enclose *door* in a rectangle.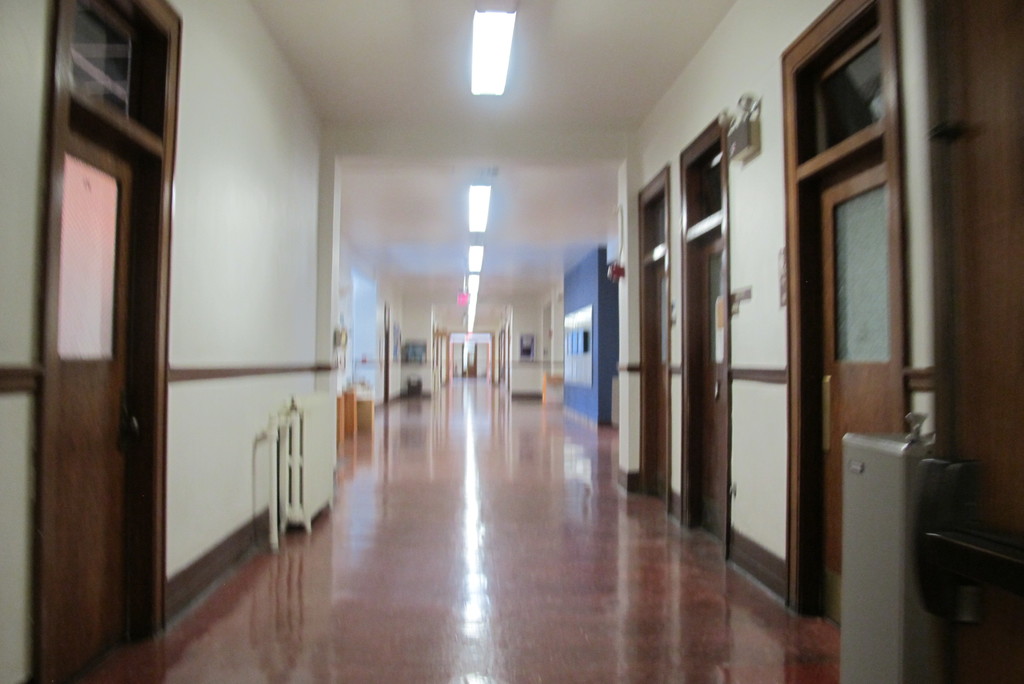
box=[653, 266, 667, 498].
